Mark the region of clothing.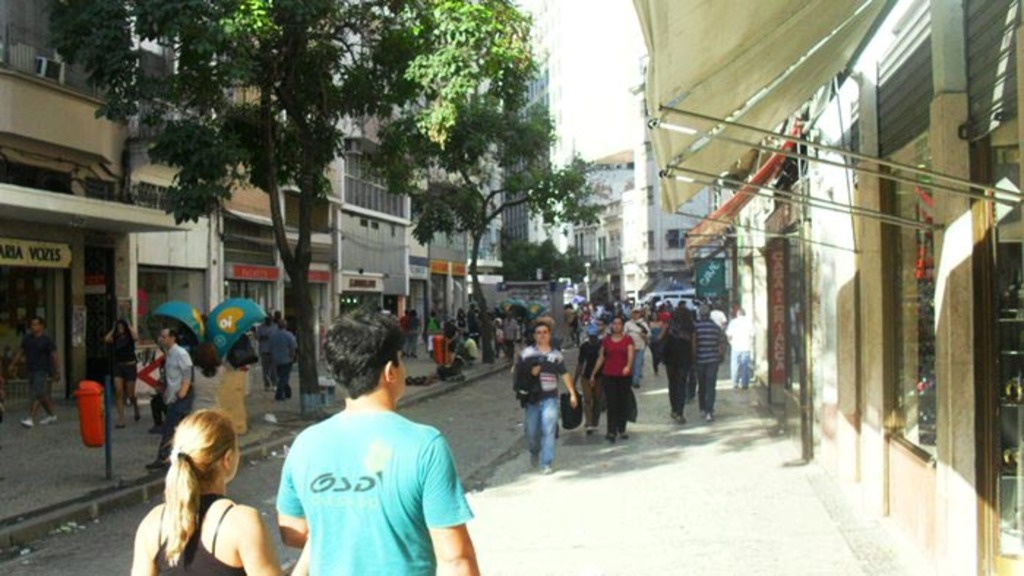
Region: <box>688,320,718,411</box>.
